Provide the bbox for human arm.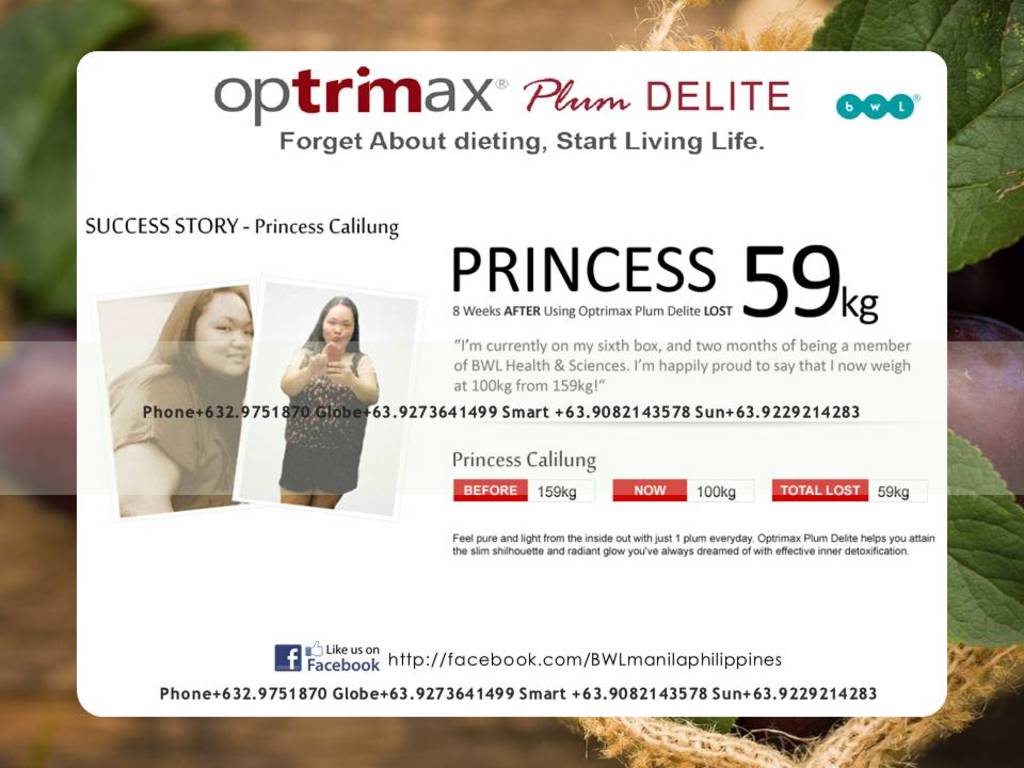
[108, 375, 205, 518].
